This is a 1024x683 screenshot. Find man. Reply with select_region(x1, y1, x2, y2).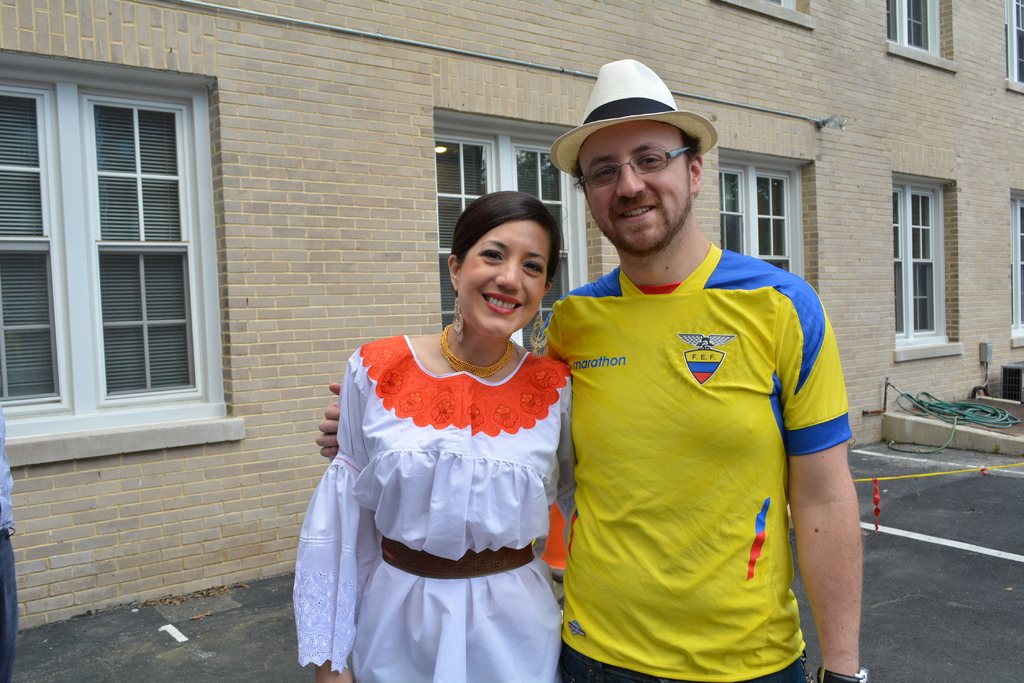
select_region(0, 402, 18, 682).
